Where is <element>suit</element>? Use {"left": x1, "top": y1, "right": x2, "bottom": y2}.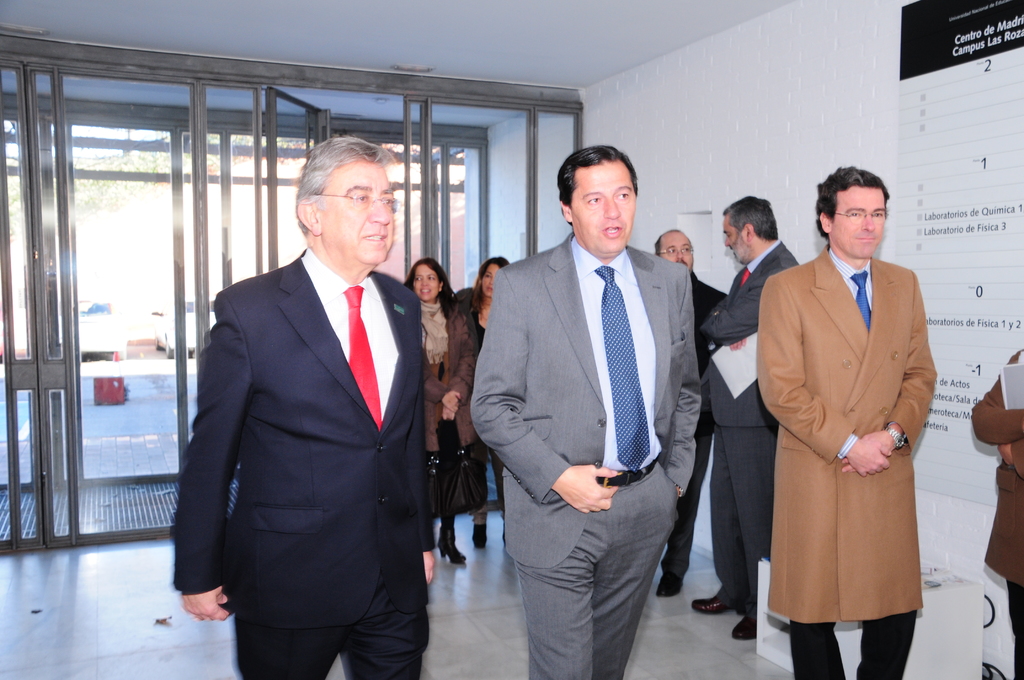
{"left": 466, "top": 232, "right": 712, "bottom": 679}.
